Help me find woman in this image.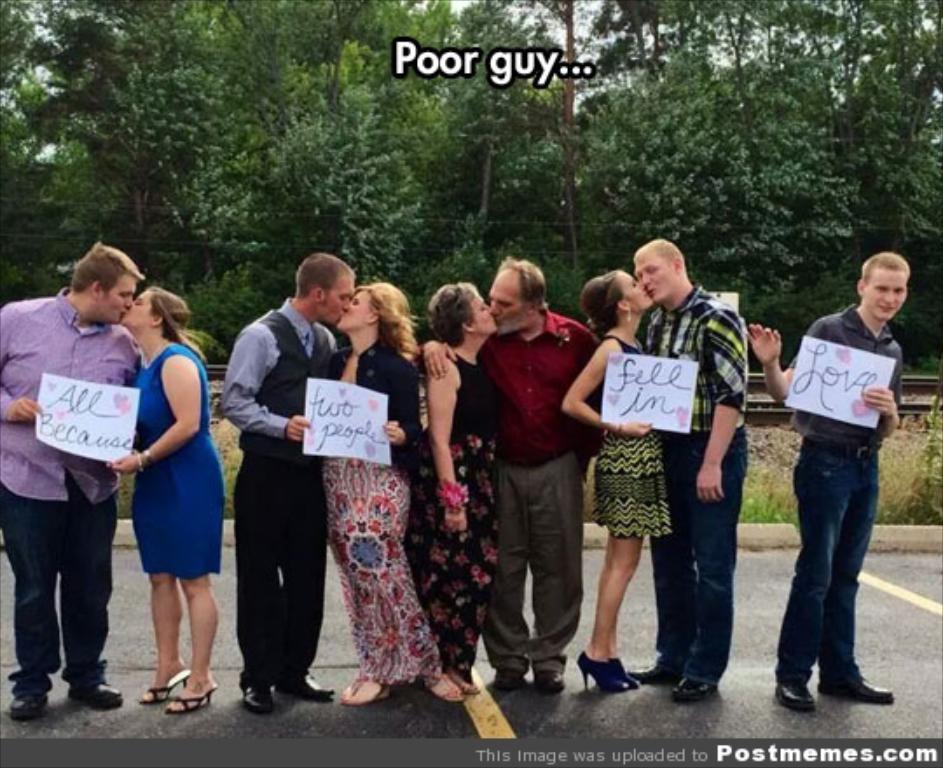
Found it: bbox(316, 279, 444, 705).
